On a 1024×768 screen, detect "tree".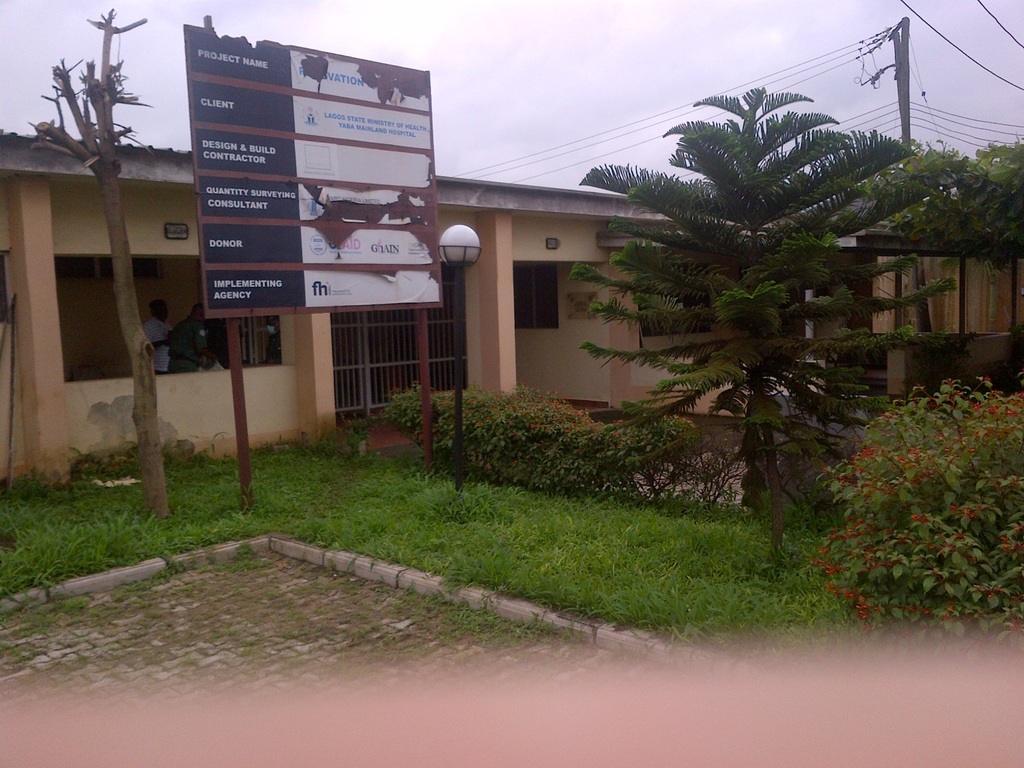
locate(582, 59, 943, 588).
